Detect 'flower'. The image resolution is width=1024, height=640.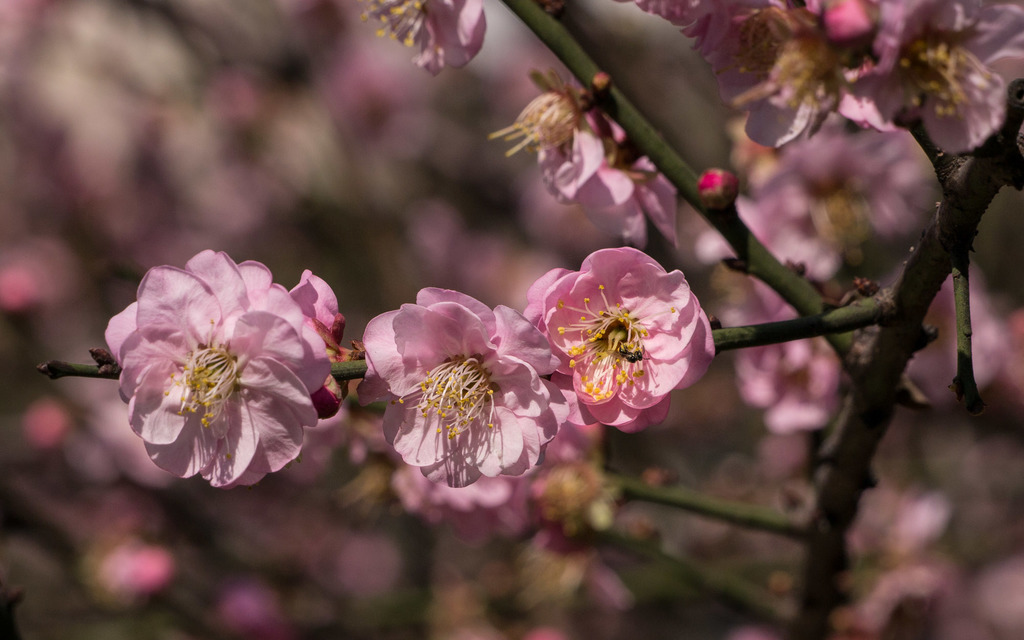
[x1=701, y1=0, x2=1023, y2=154].
